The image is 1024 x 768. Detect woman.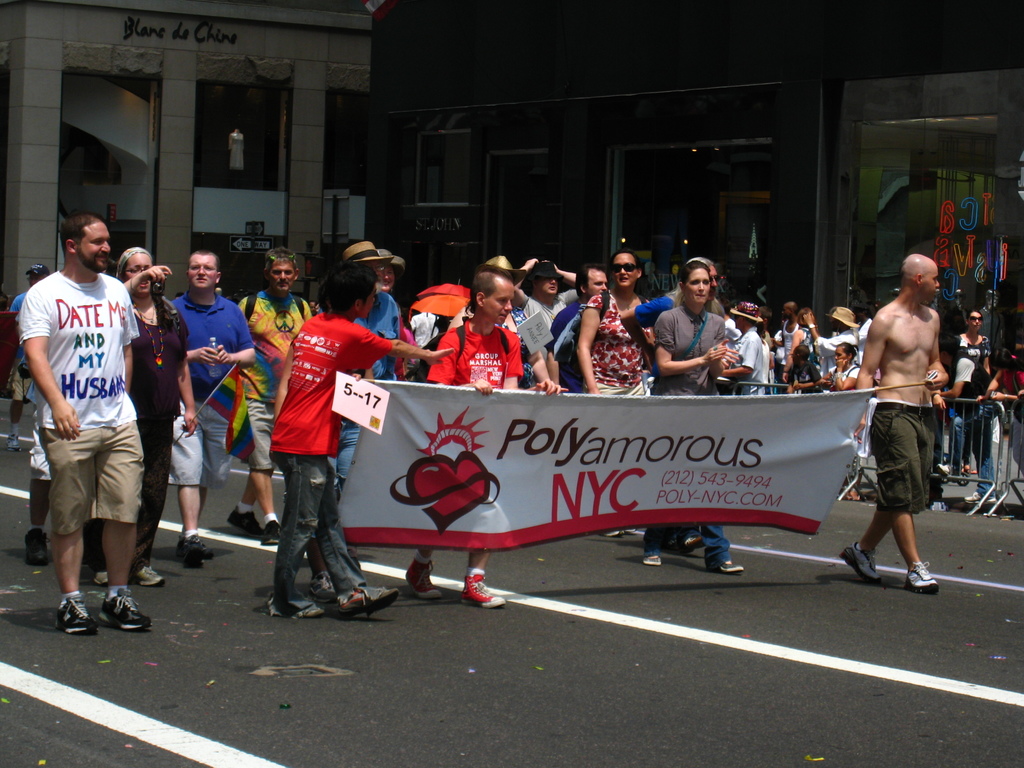
Detection: bbox=(575, 246, 655, 534).
